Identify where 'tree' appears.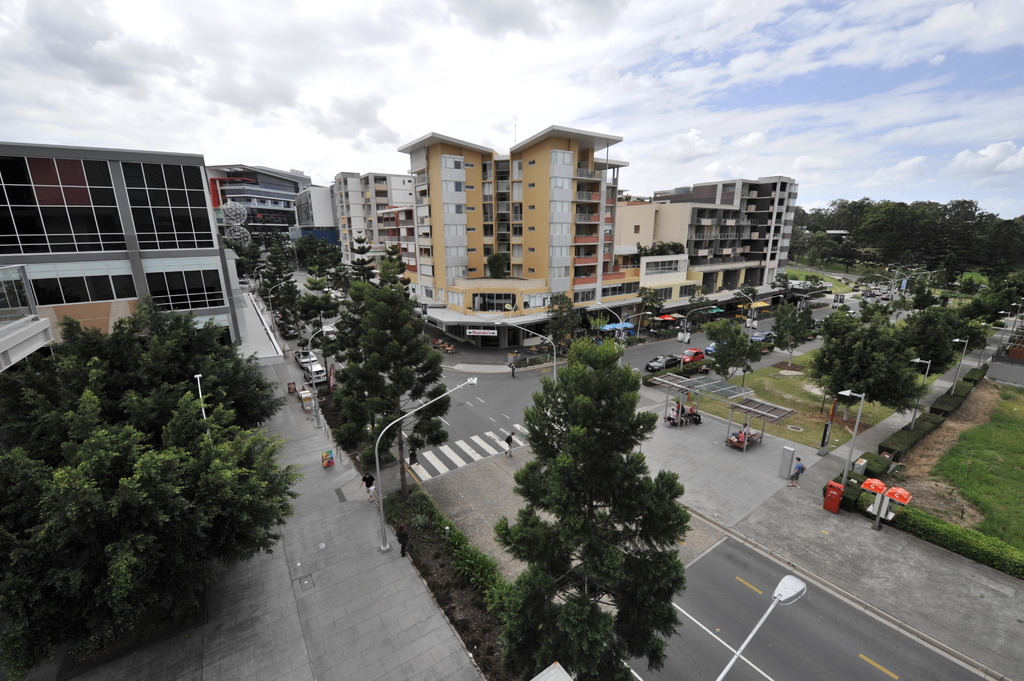
Appears at 650/282/666/326.
